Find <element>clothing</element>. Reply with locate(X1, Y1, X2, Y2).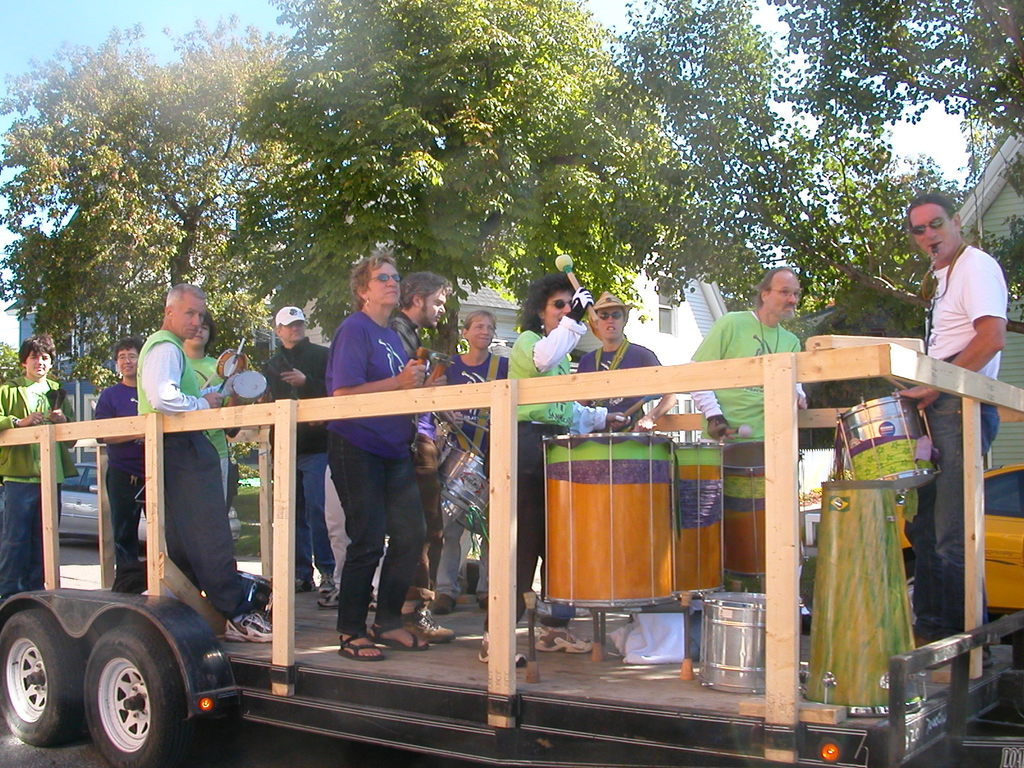
locate(302, 265, 431, 636).
